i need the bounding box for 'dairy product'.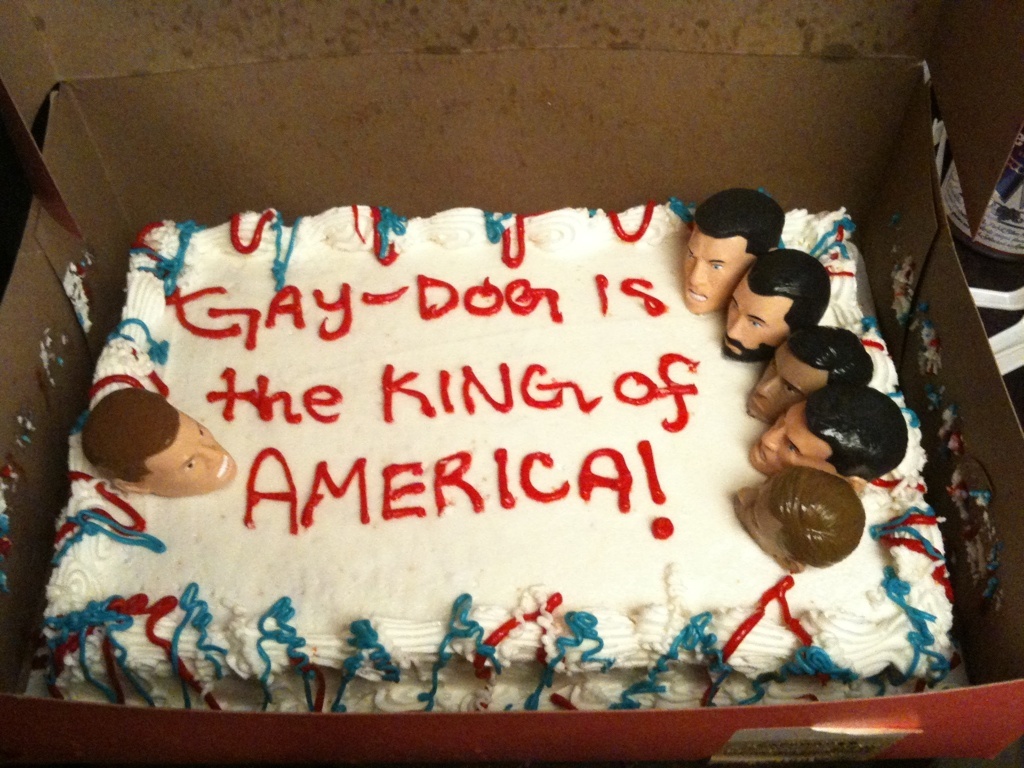
Here it is: 43,208,961,714.
